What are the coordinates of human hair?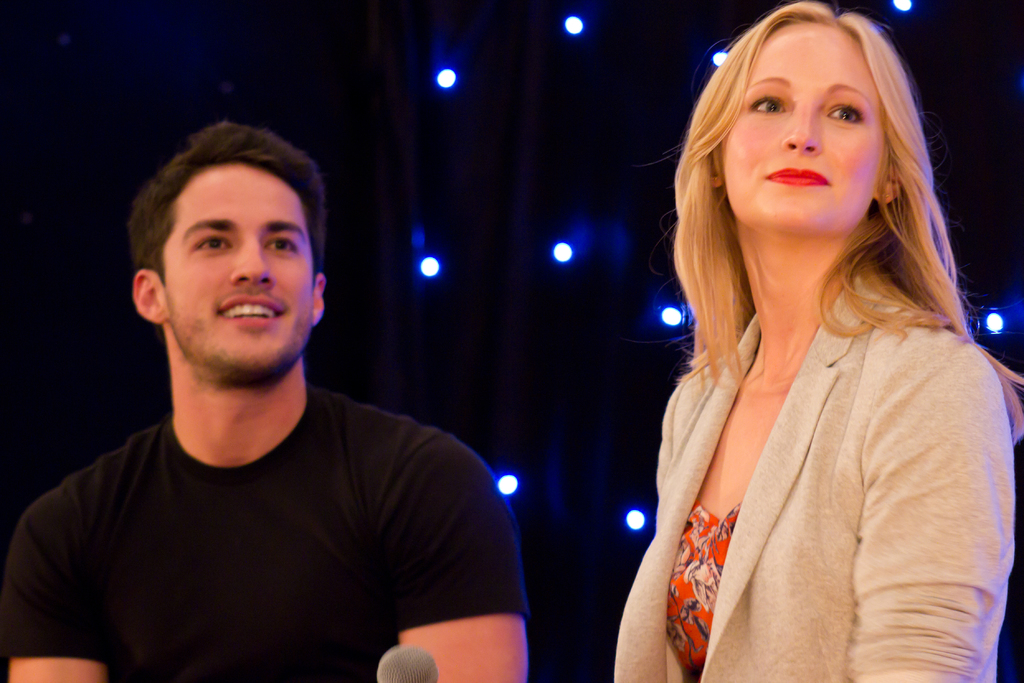
bbox(126, 121, 326, 294).
